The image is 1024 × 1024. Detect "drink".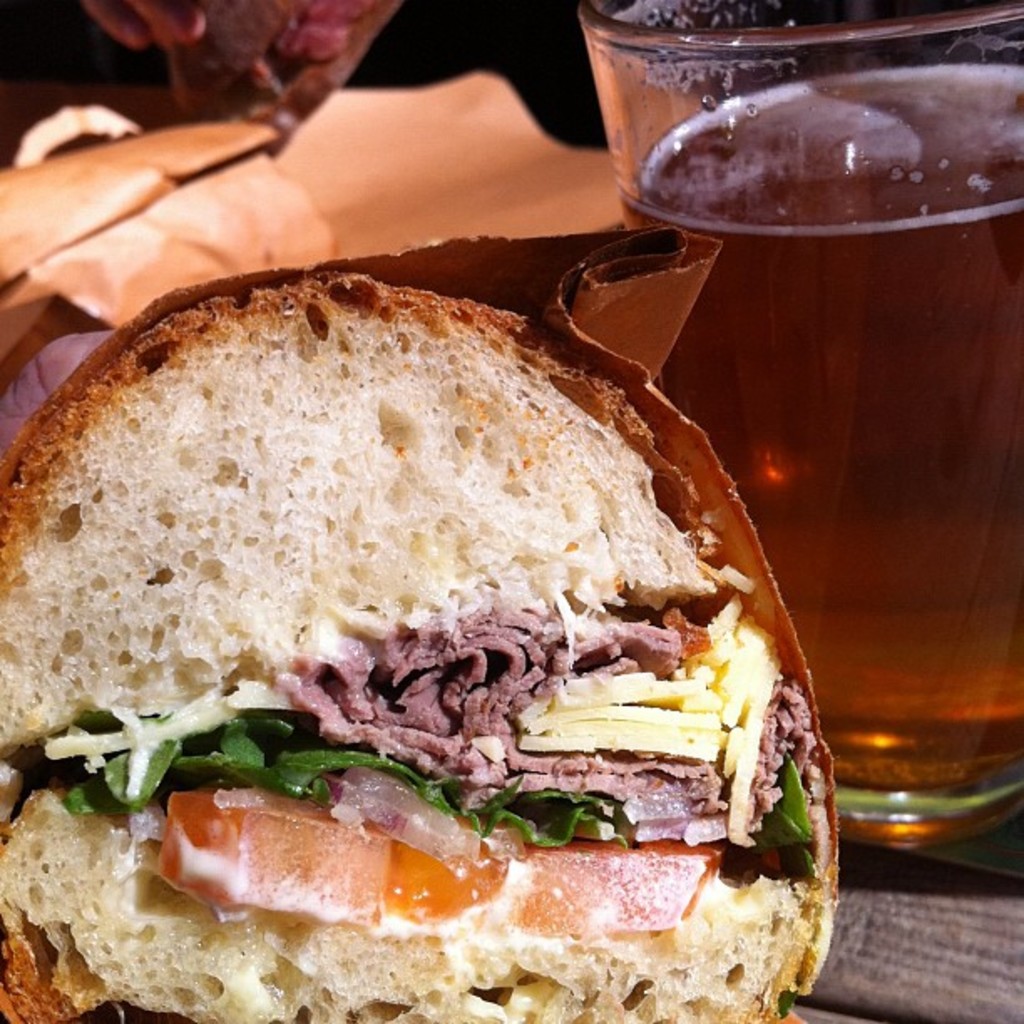
Detection: 644/55/1017/838.
